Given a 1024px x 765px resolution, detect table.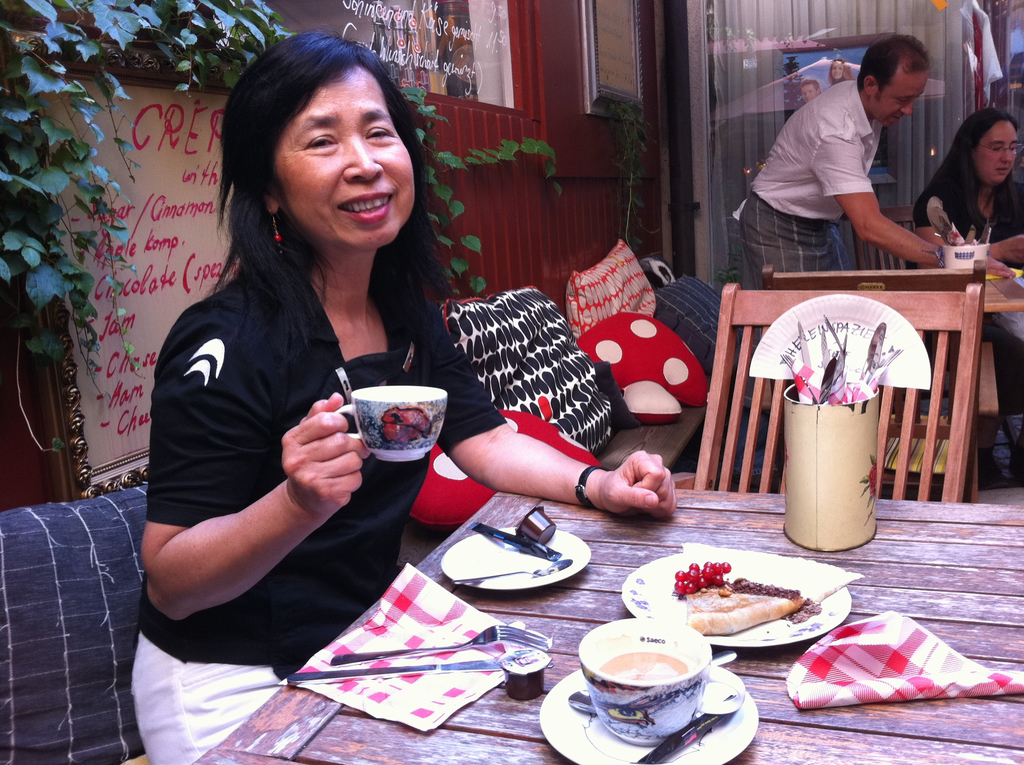
bbox=[183, 470, 947, 764].
